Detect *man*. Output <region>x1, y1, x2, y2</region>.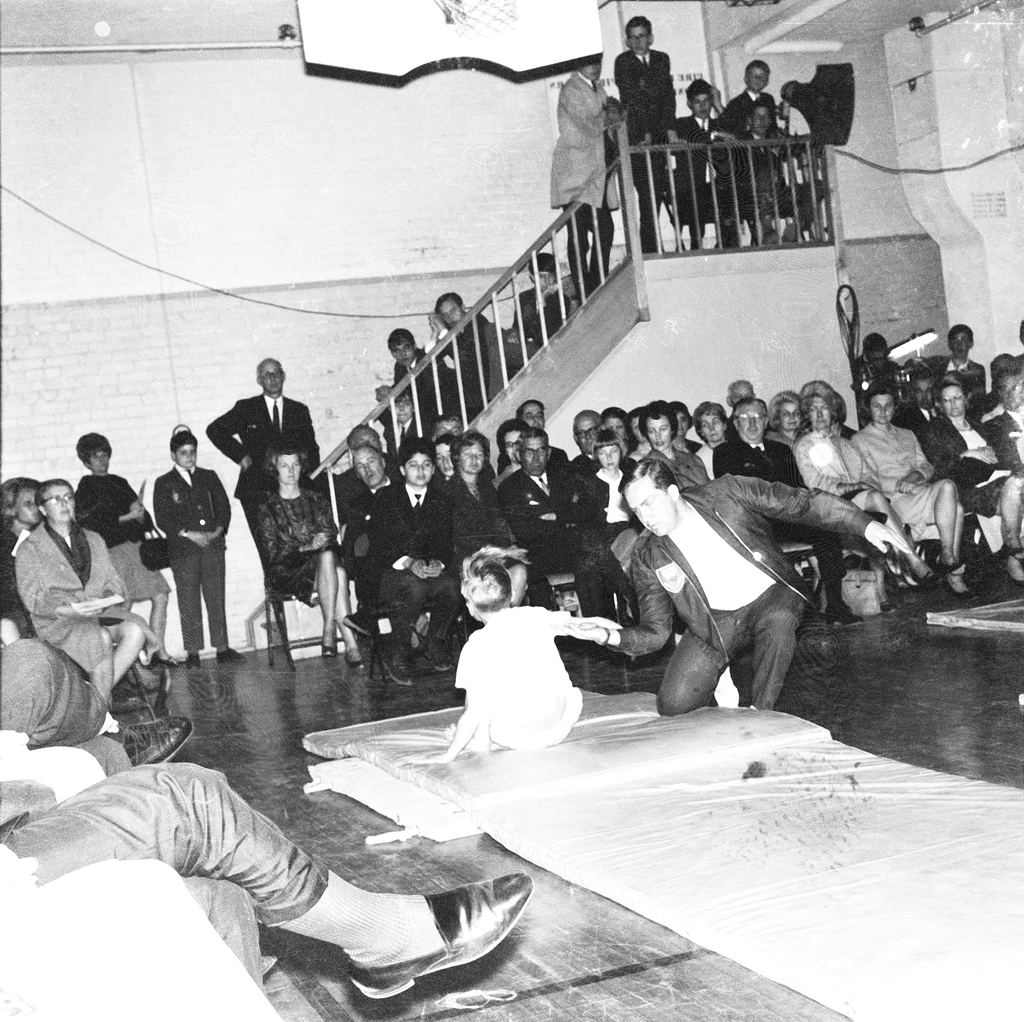
<region>618, 430, 843, 747</region>.
